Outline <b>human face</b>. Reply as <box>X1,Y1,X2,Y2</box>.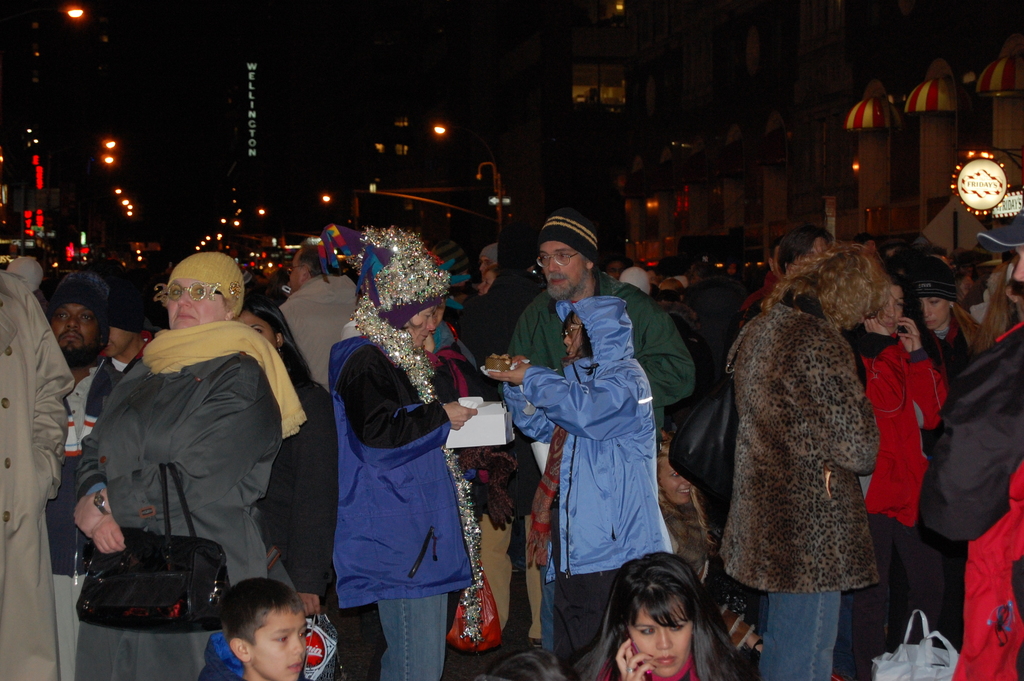
<box>58,305,111,372</box>.
